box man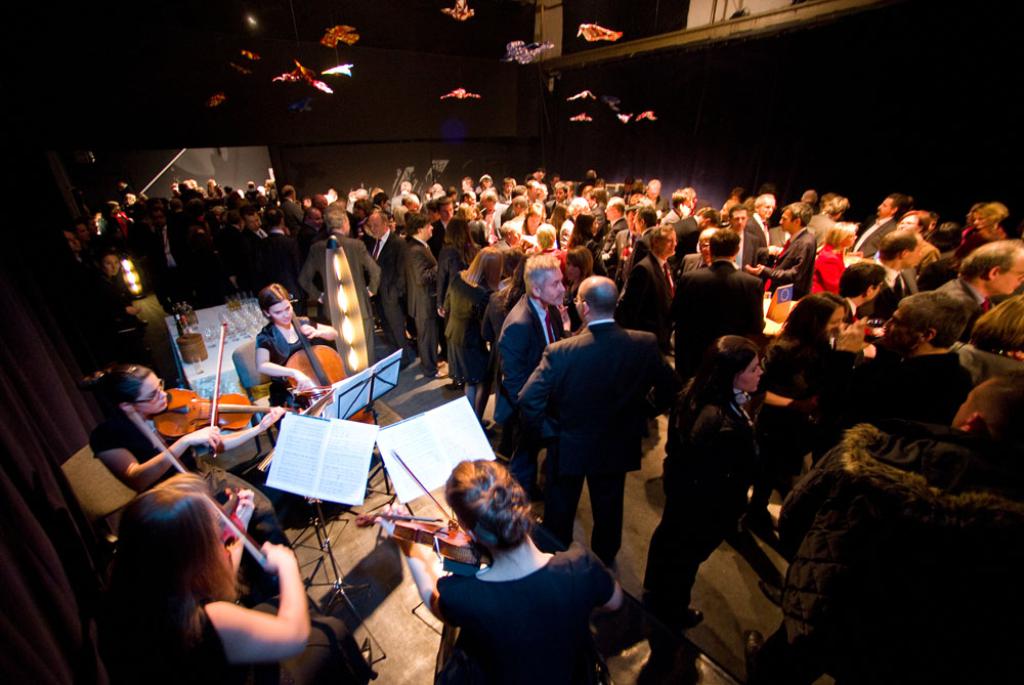
742:194:769:248
